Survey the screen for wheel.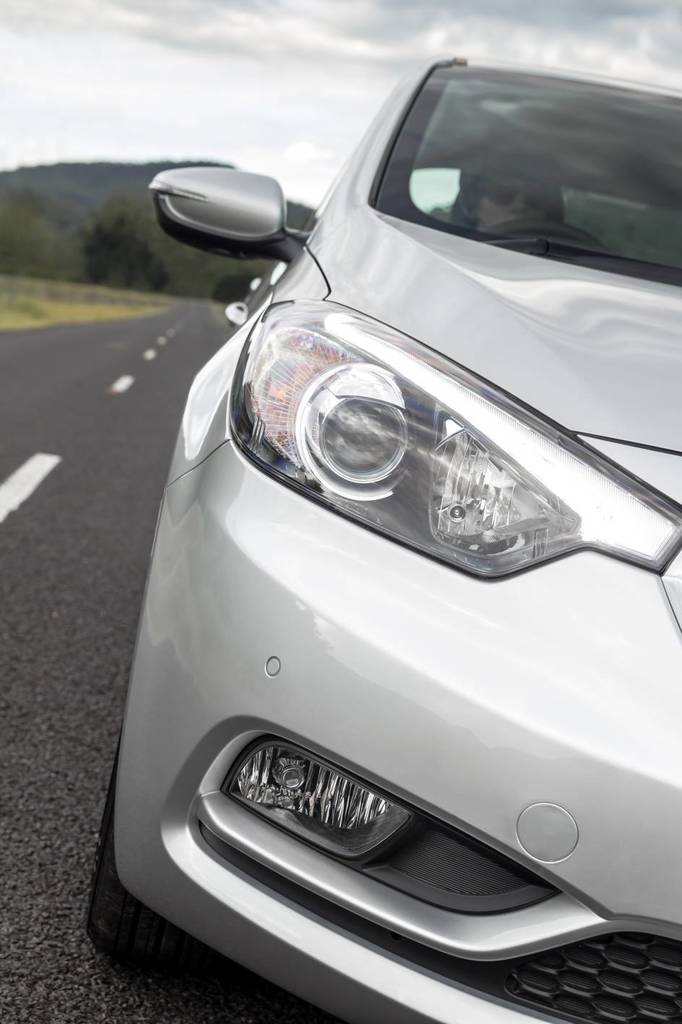
Survey found: Rect(105, 768, 217, 981).
